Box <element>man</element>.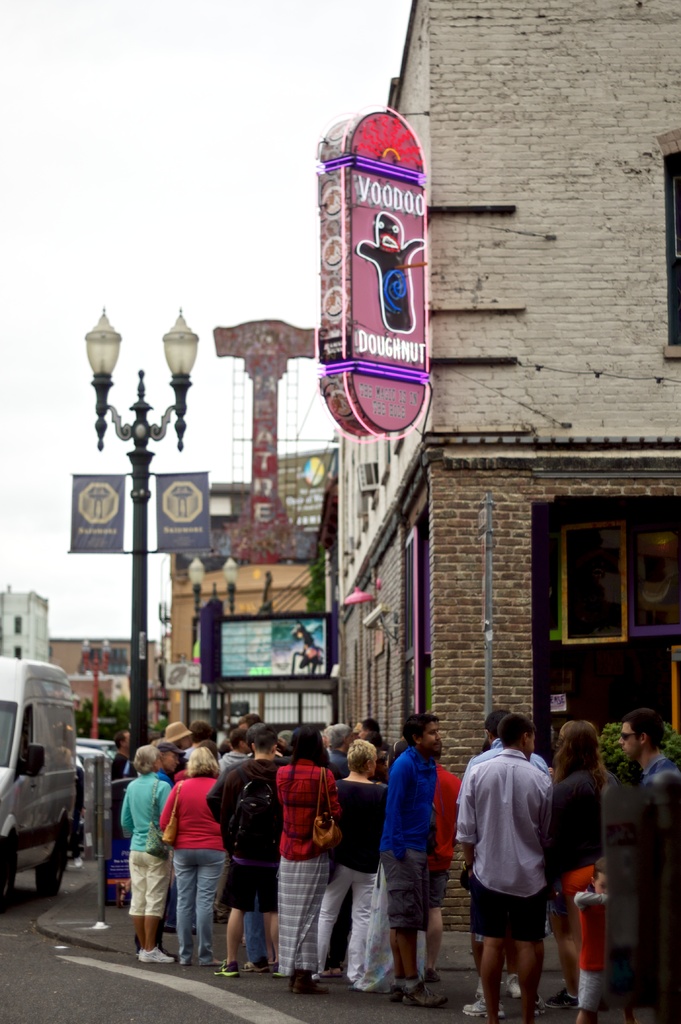
bbox(614, 711, 680, 786).
